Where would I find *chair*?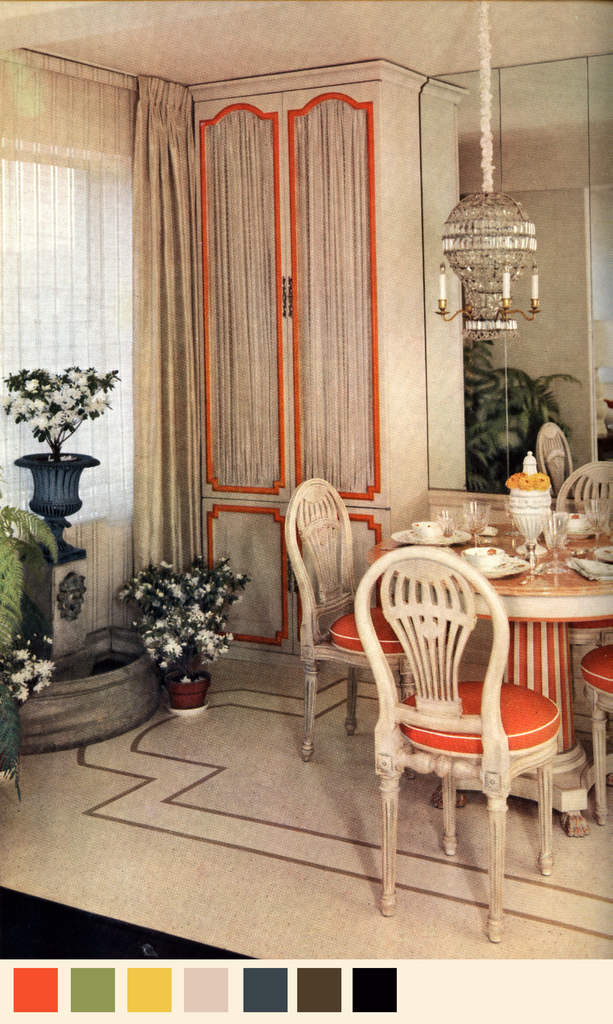
At locate(555, 457, 612, 709).
